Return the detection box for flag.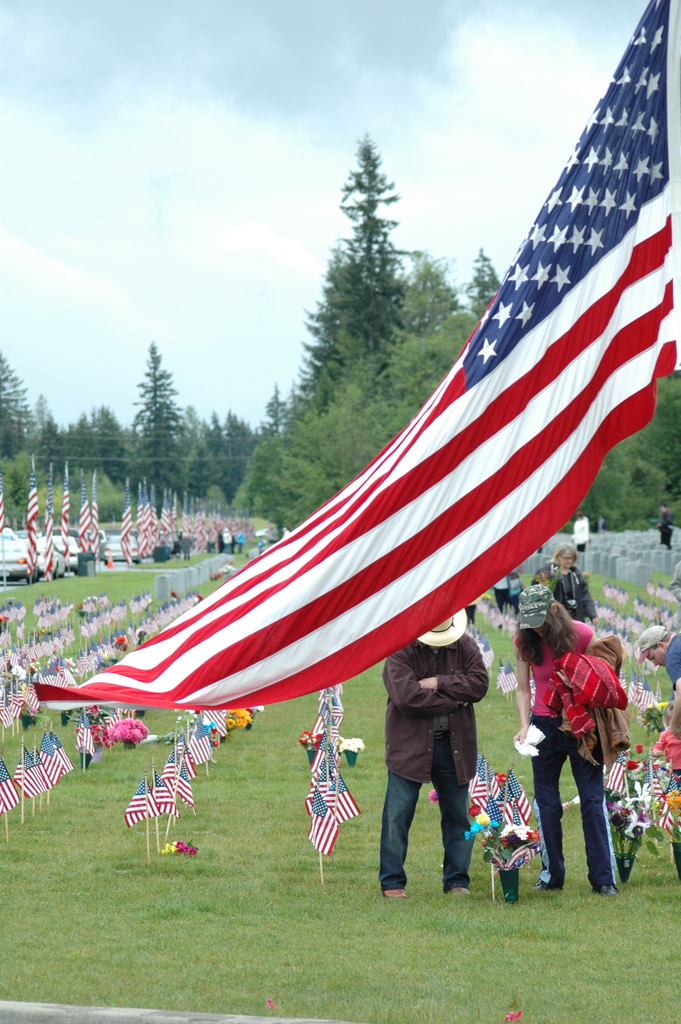
{"left": 0, "top": 687, "right": 21, "bottom": 722}.
